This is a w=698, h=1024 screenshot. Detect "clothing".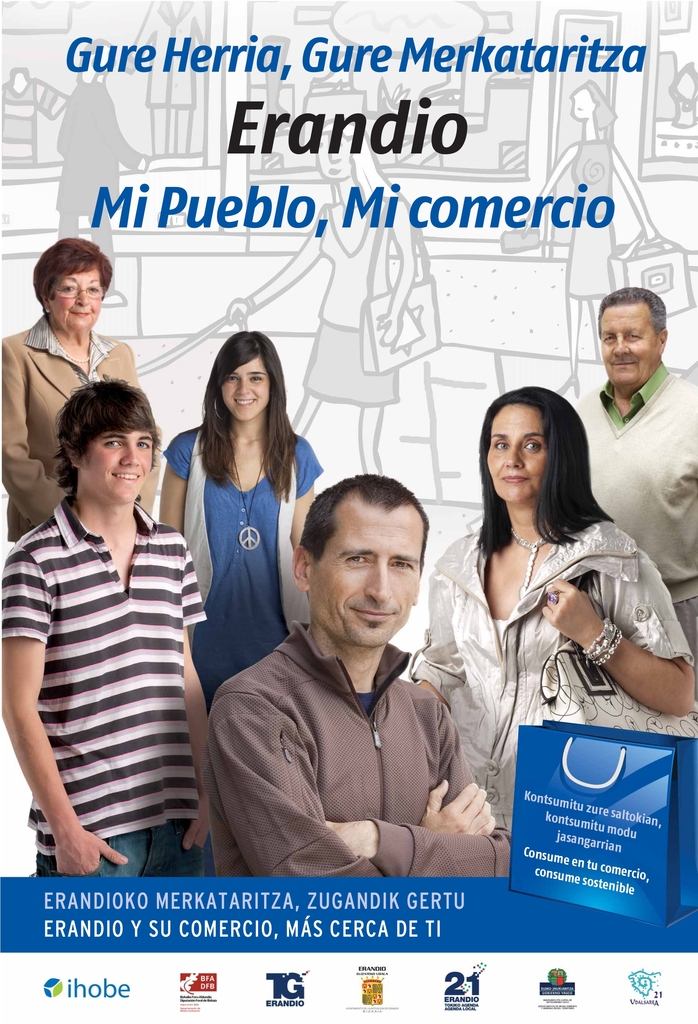
(x1=0, y1=312, x2=139, y2=540).
